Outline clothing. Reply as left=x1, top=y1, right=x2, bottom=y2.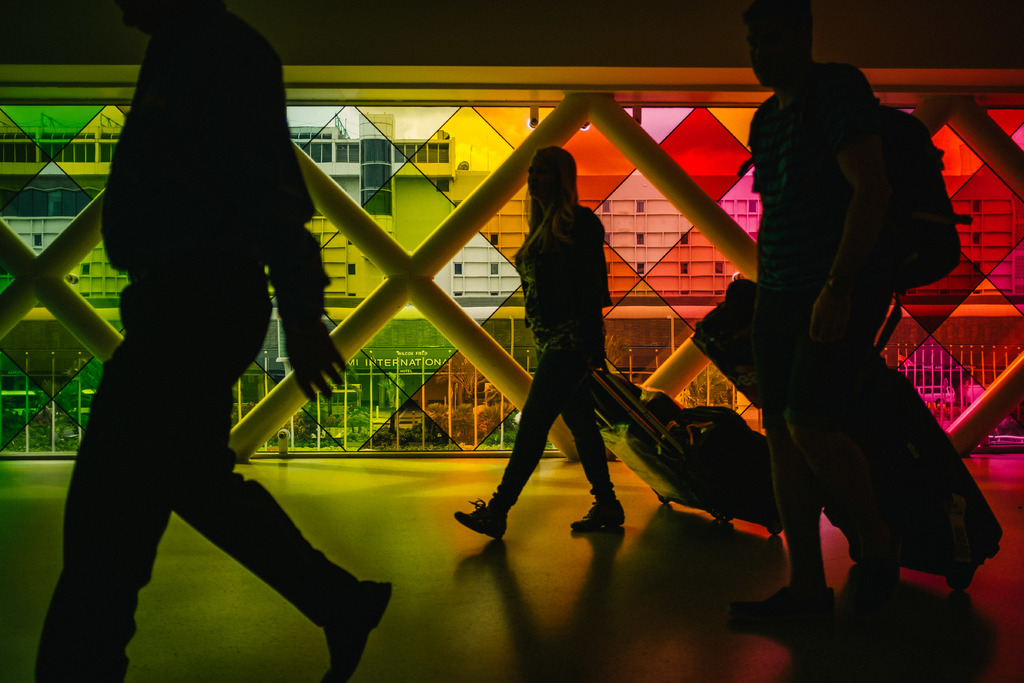
left=501, top=148, right=643, bottom=513.
